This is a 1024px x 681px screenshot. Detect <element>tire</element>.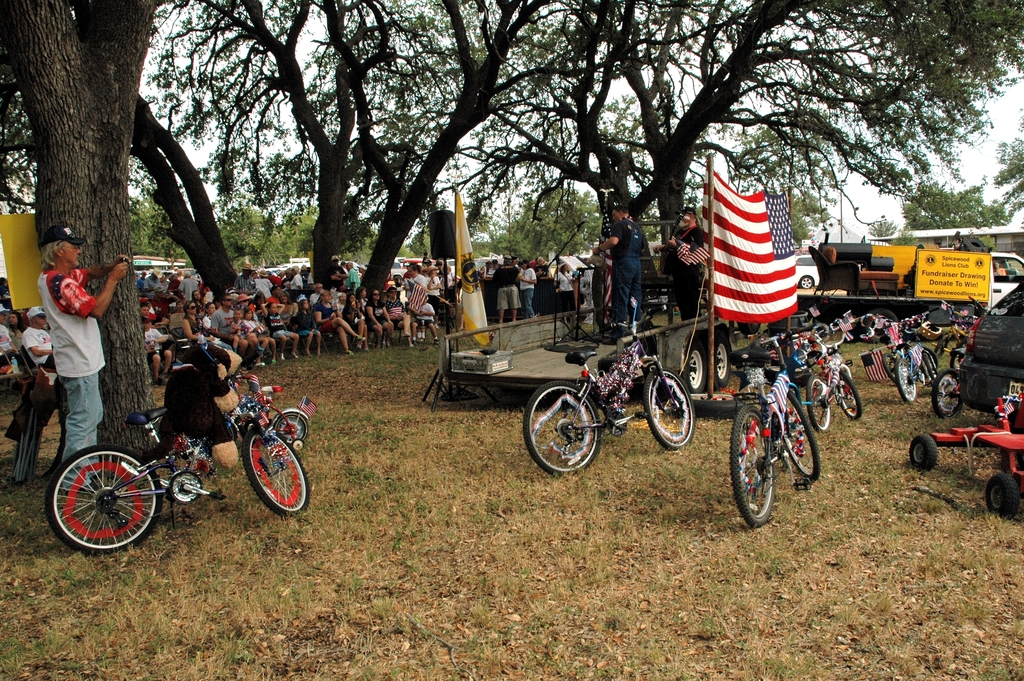
<region>682, 334, 708, 393</region>.
